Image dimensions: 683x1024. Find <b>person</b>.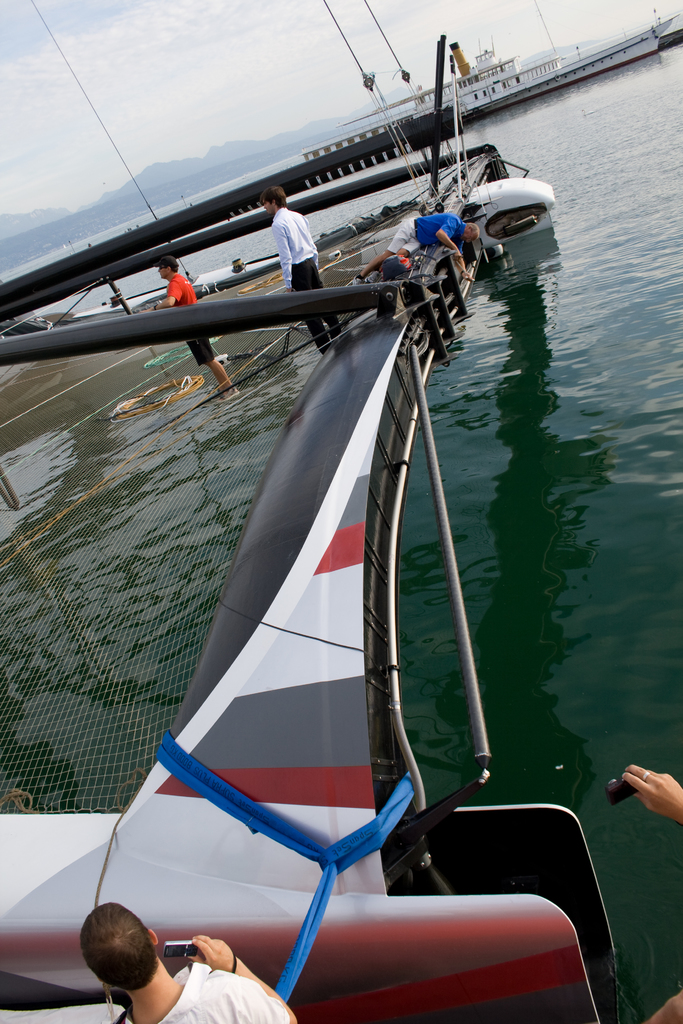
locate(625, 762, 682, 1023).
